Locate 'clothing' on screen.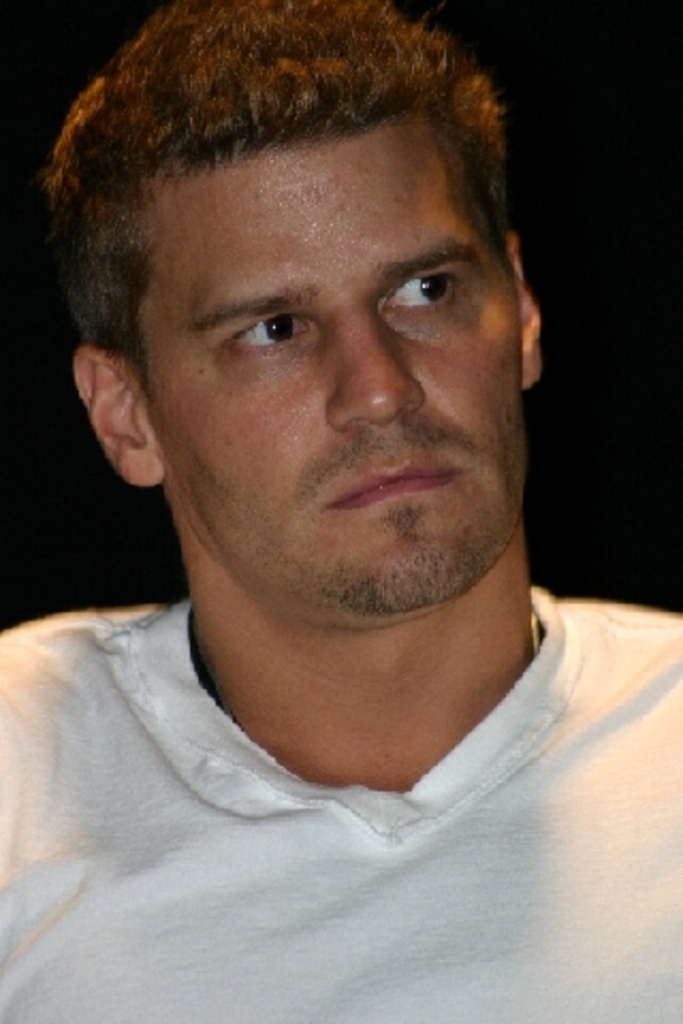
On screen at bbox=[0, 636, 682, 994].
